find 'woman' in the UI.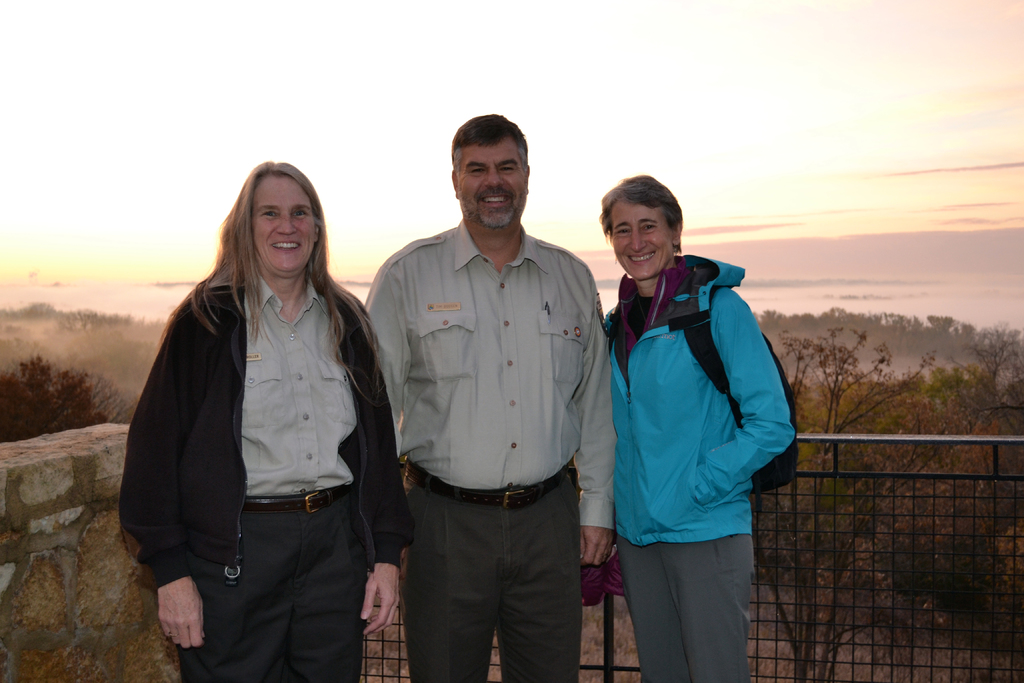
UI element at bbox(123, 162, 417, 682).
